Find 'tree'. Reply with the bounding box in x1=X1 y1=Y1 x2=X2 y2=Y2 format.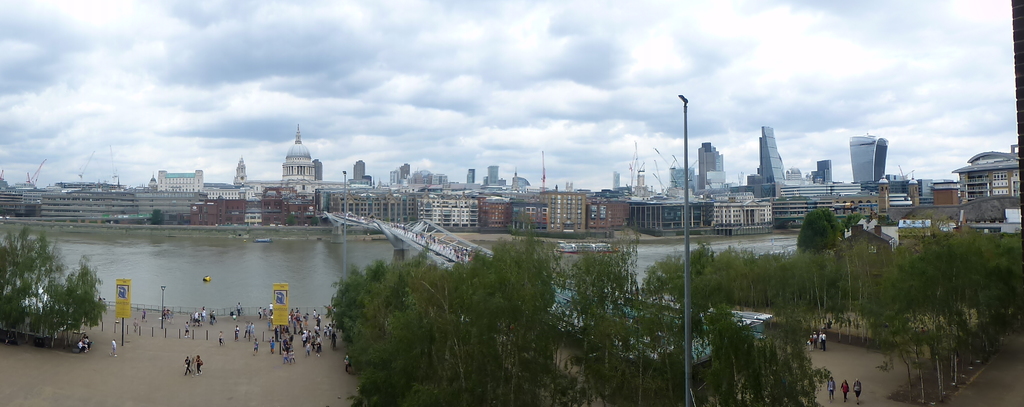
x1=799 y1=207 x2=849 y2=254.
